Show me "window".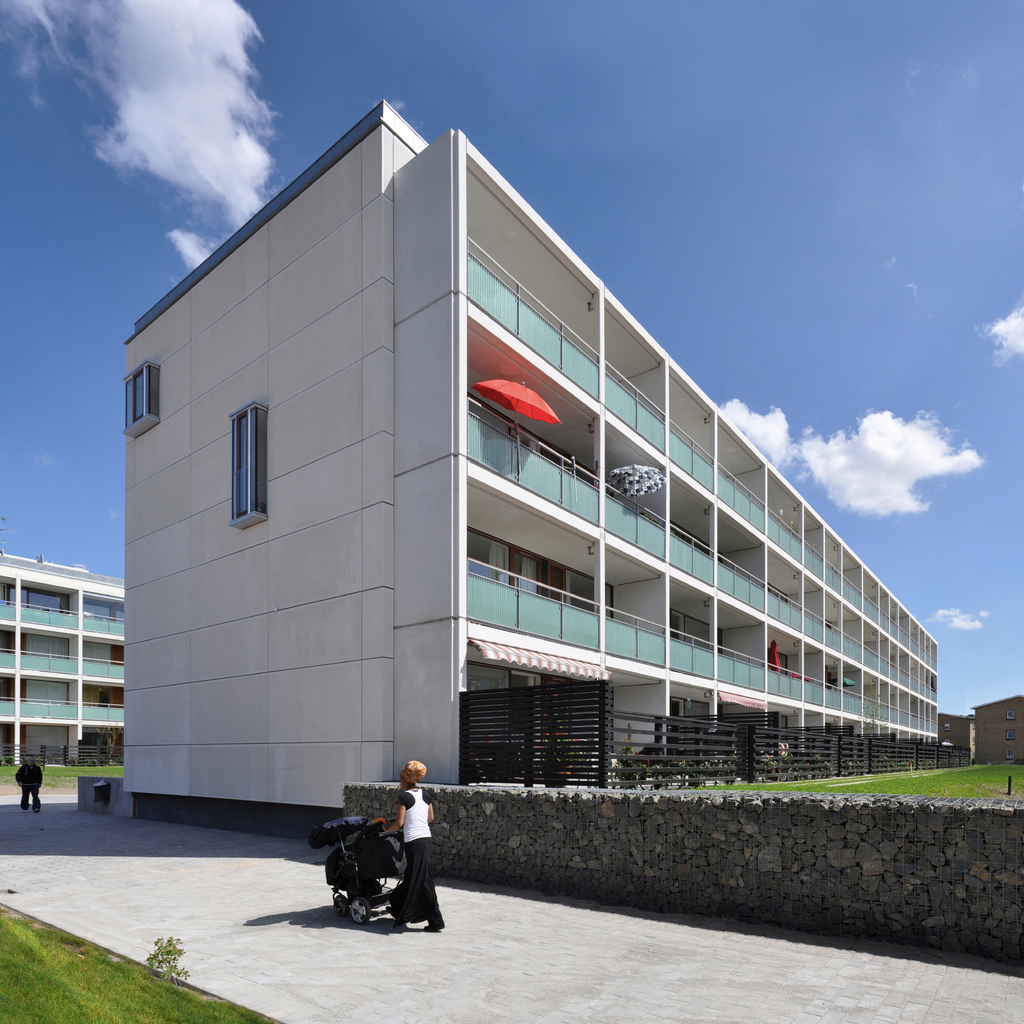
"window" is here: select_region(1007, 706, 1014, 722).
